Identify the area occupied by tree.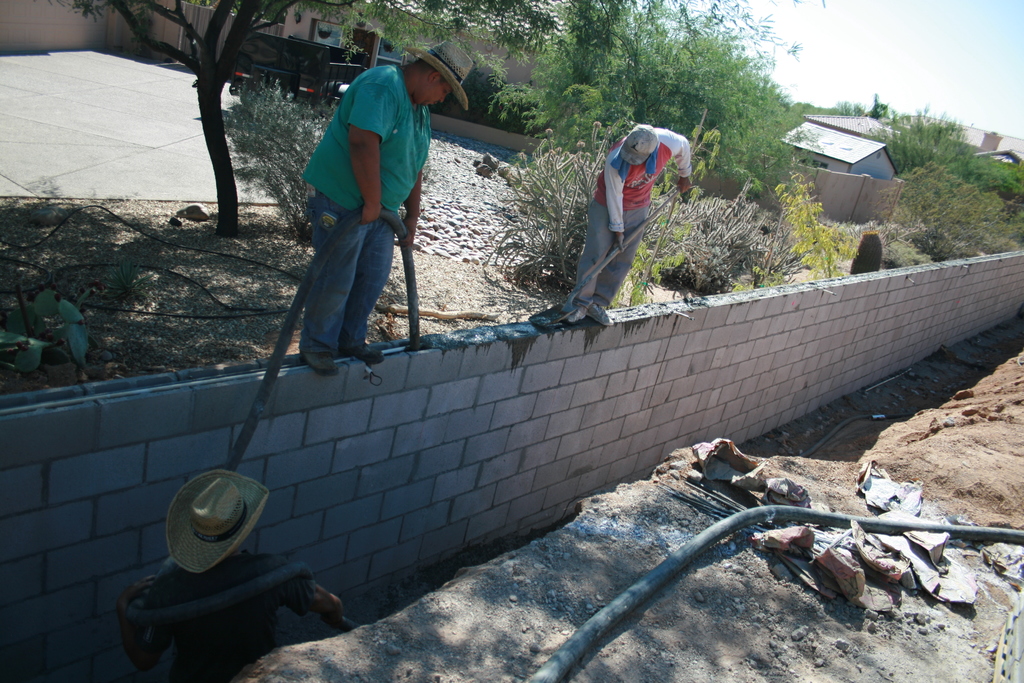
Area: 866, 95, 965, 172.
